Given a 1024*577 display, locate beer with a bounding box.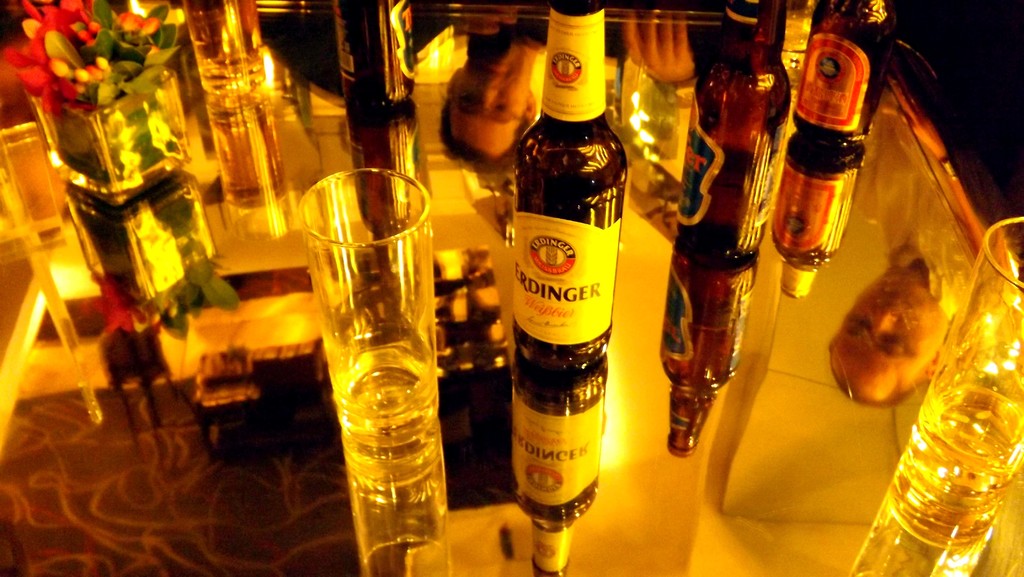
Located: BBox(312, 165, 444, 479).
